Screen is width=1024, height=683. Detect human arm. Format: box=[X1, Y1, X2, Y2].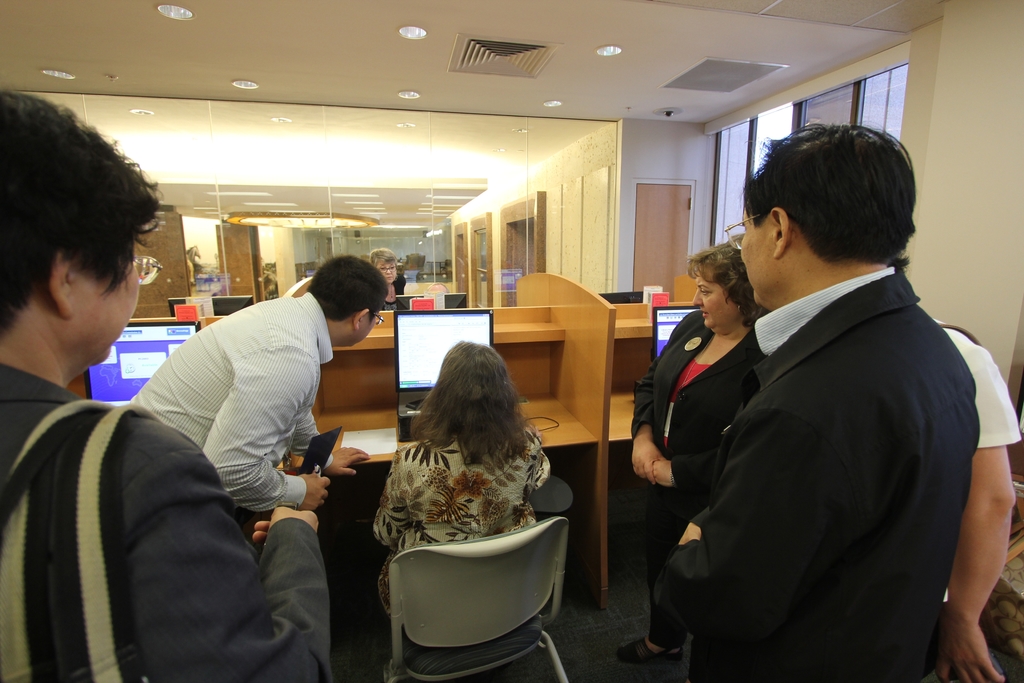
box=[632, 318, 675, 474].
